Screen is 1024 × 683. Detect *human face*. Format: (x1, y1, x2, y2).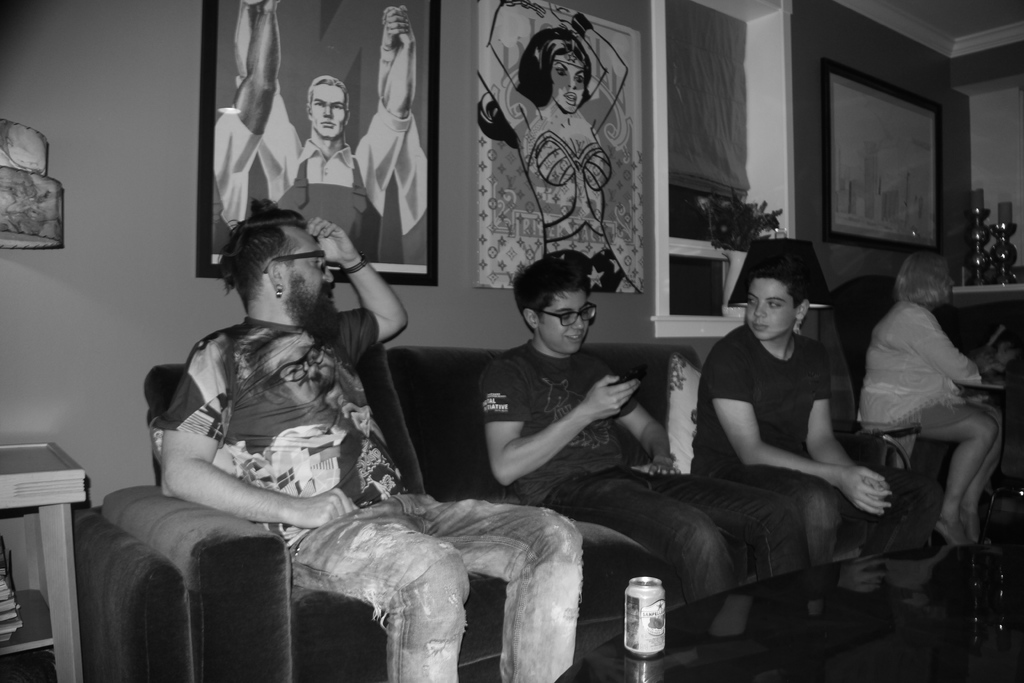
(279, 224, 337, 330).
